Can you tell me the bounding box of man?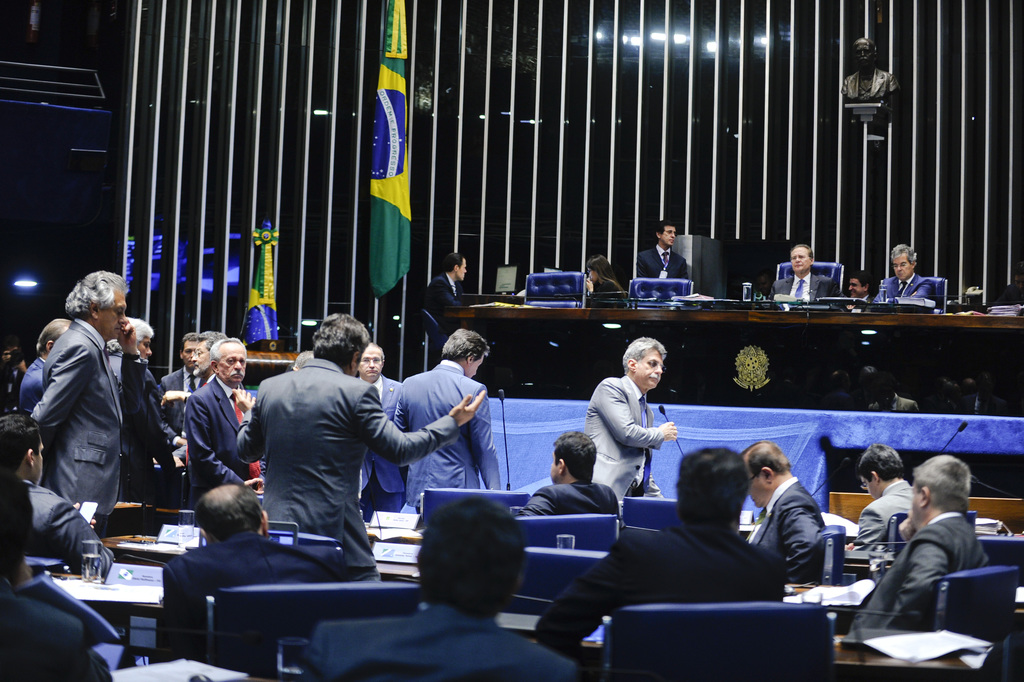
select_region(158, 483, 346, 674).
